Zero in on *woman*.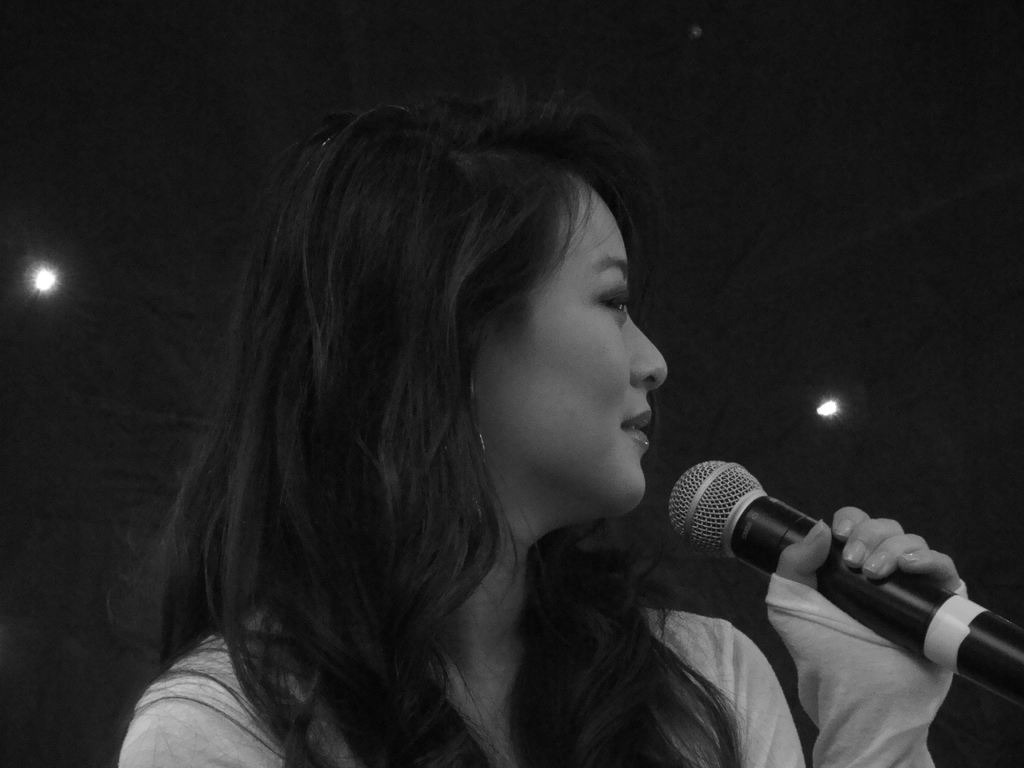
Zeroed in: 65:57:869:767.
